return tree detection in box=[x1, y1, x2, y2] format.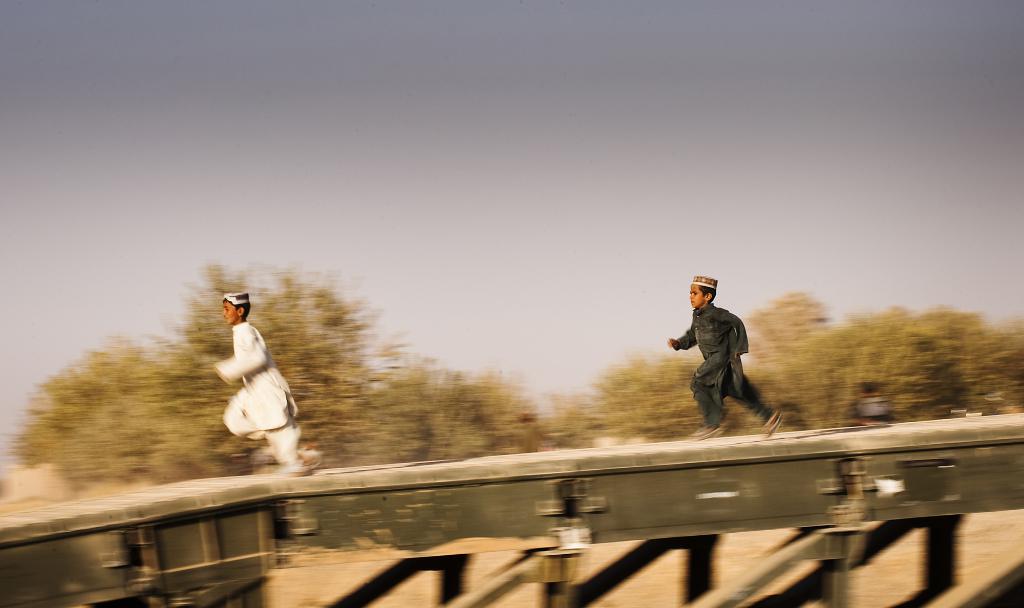
box=[559, 288, 1023, 449].
